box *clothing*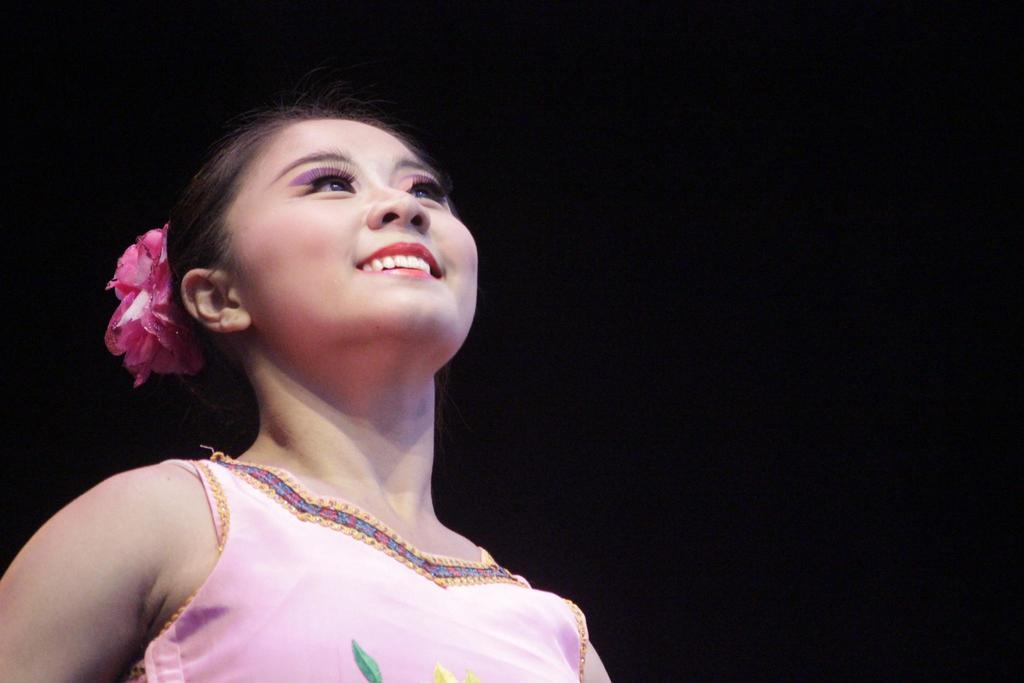
Rect(70, 358, 569, 667)
